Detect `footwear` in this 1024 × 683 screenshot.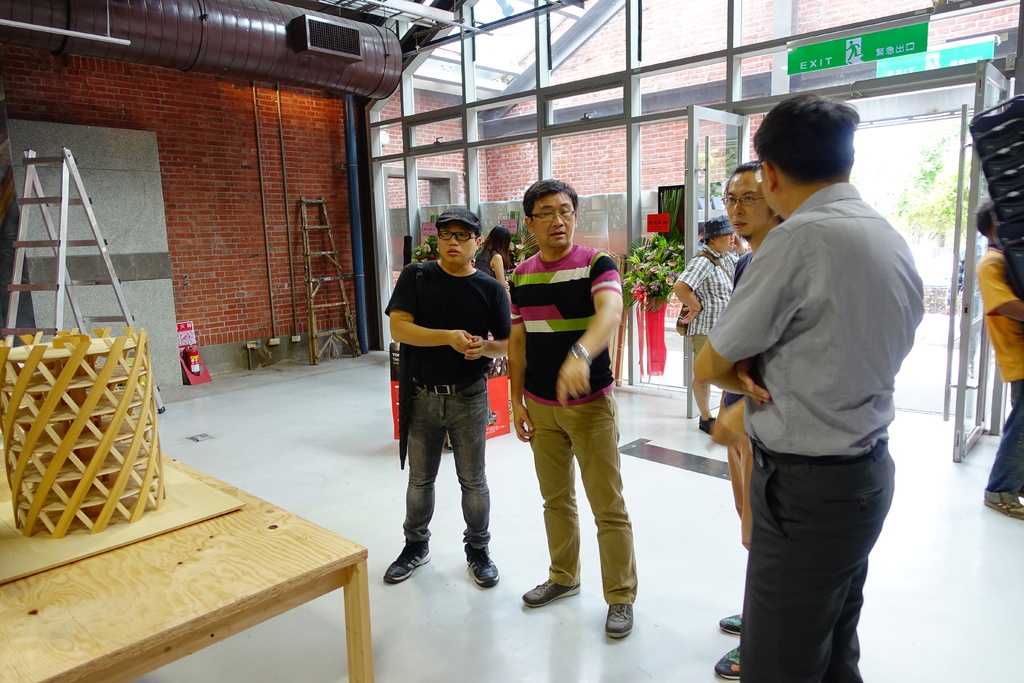
Detection: [x1=467, y1=552, x2=499, y2=588].
